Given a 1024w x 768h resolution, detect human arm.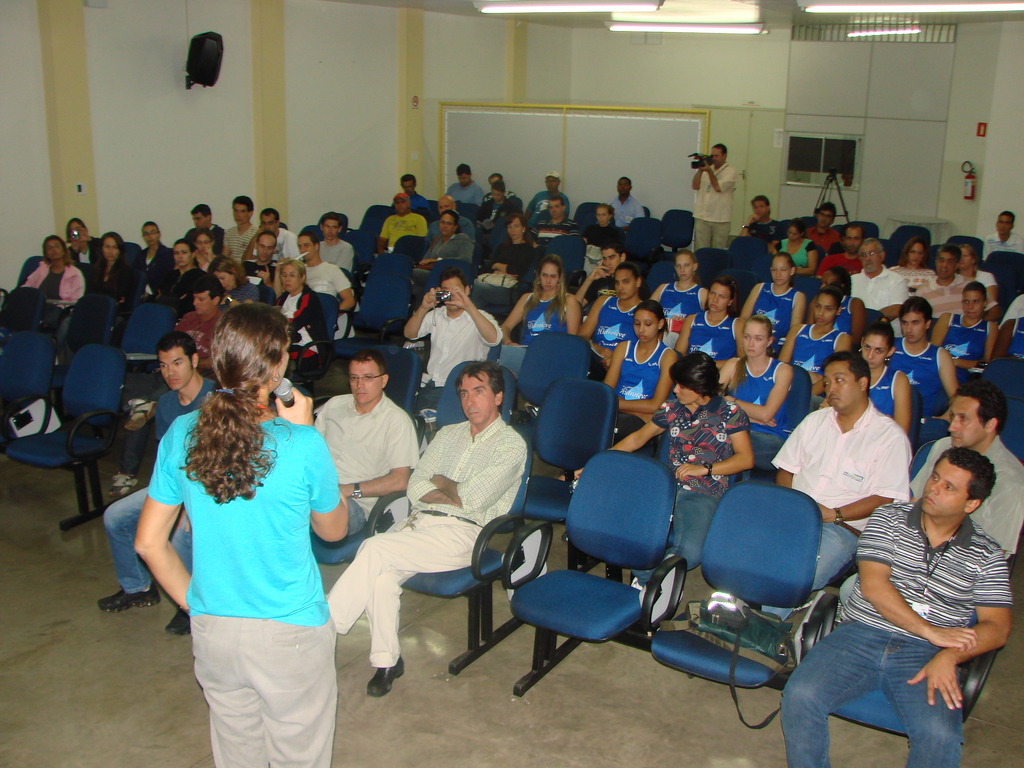
pyautogui.locateOnScreen(662, 406, 753, 484).
